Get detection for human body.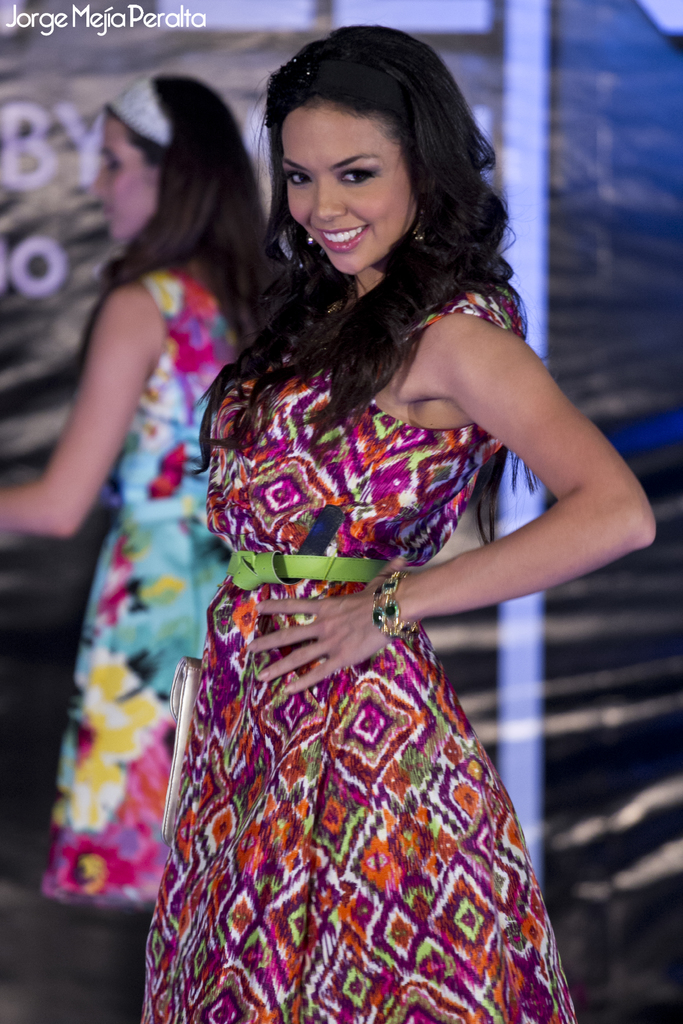
Detection: [132, 13, 621, 1023].
